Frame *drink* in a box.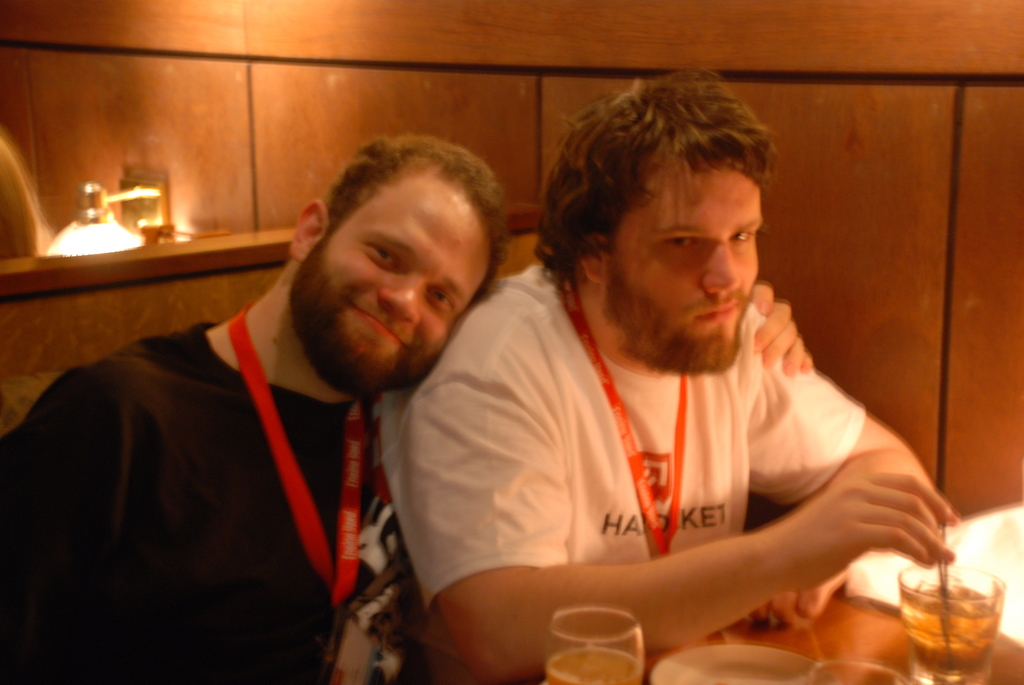
bbox=[905, 592, 986, 678].
